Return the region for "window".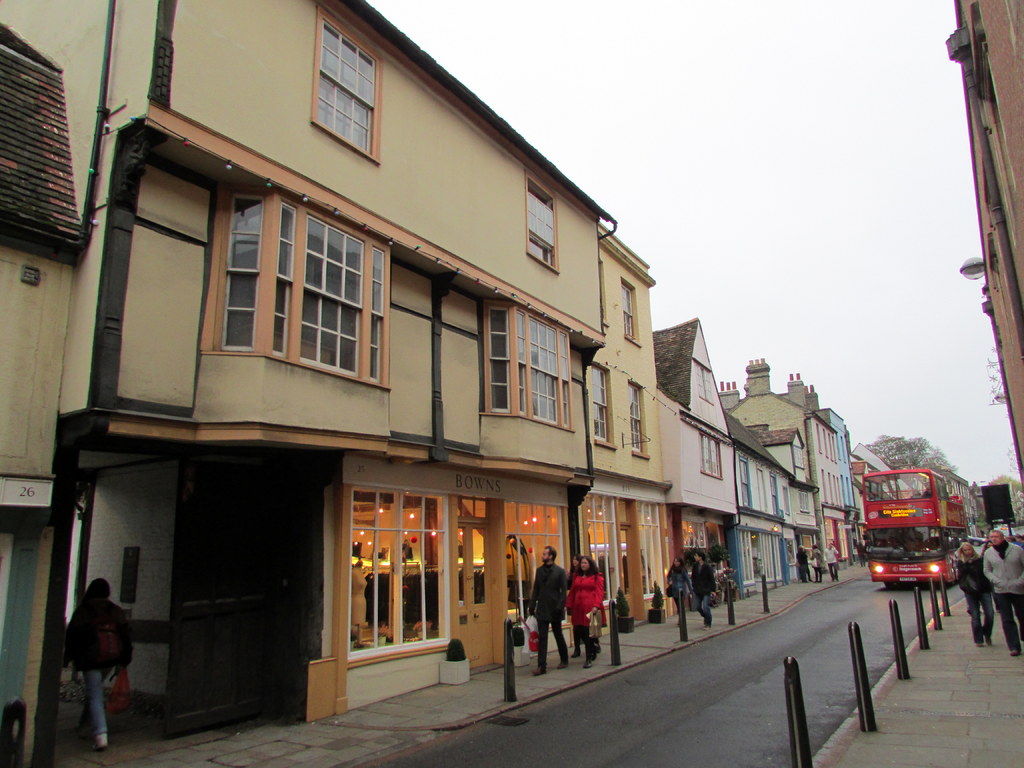
box=[503, 499, 577, 630].
